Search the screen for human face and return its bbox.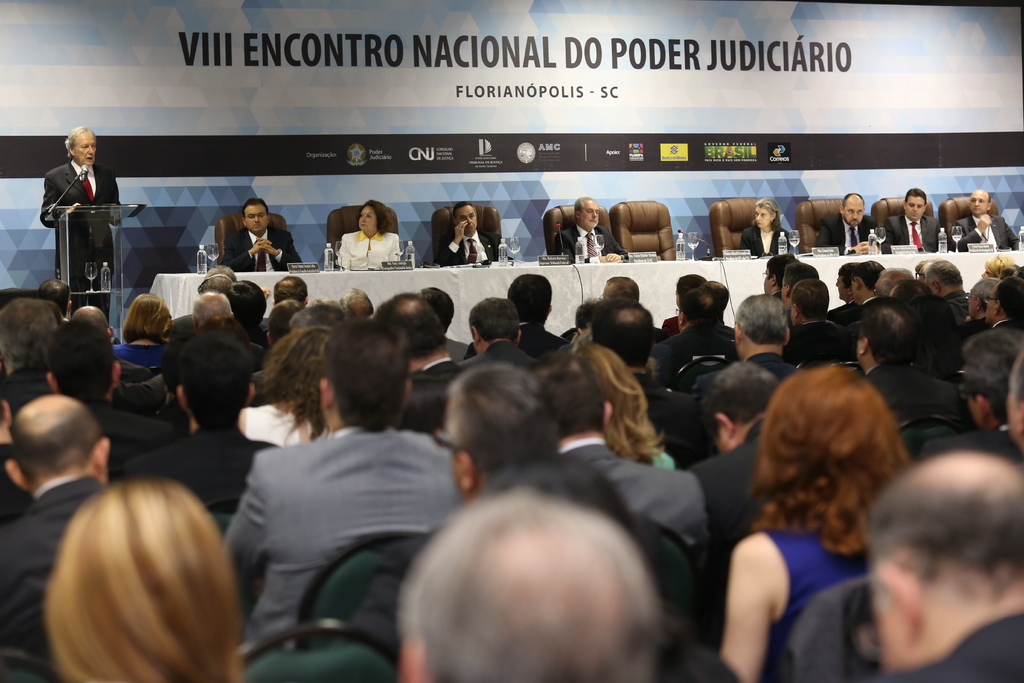
Found: region(586, 201, 603, 230).
